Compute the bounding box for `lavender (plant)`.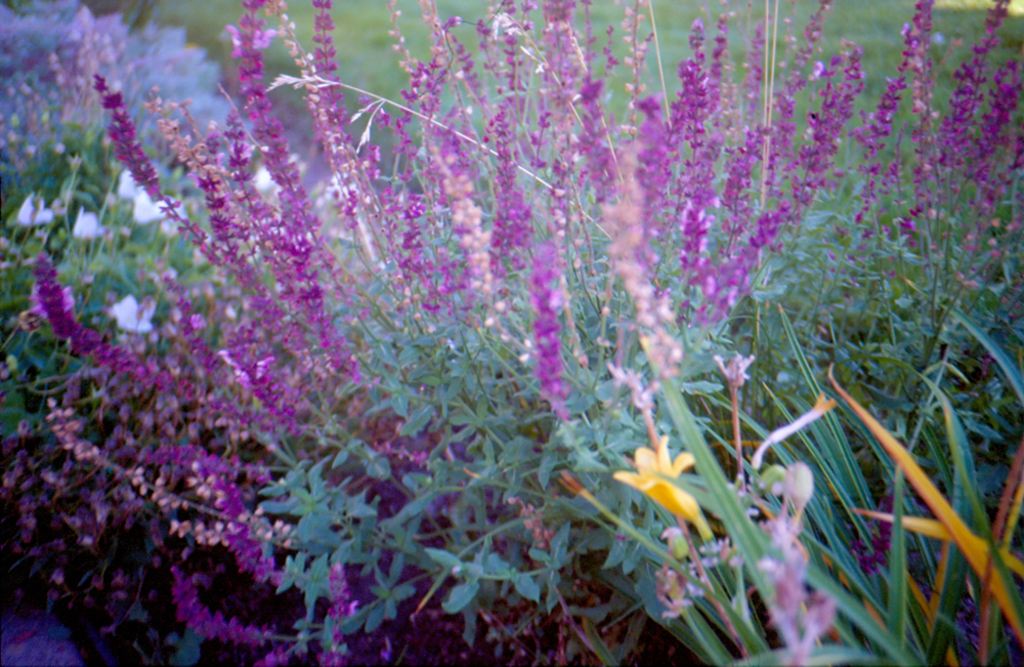
region(179, 467, 297, 601).
